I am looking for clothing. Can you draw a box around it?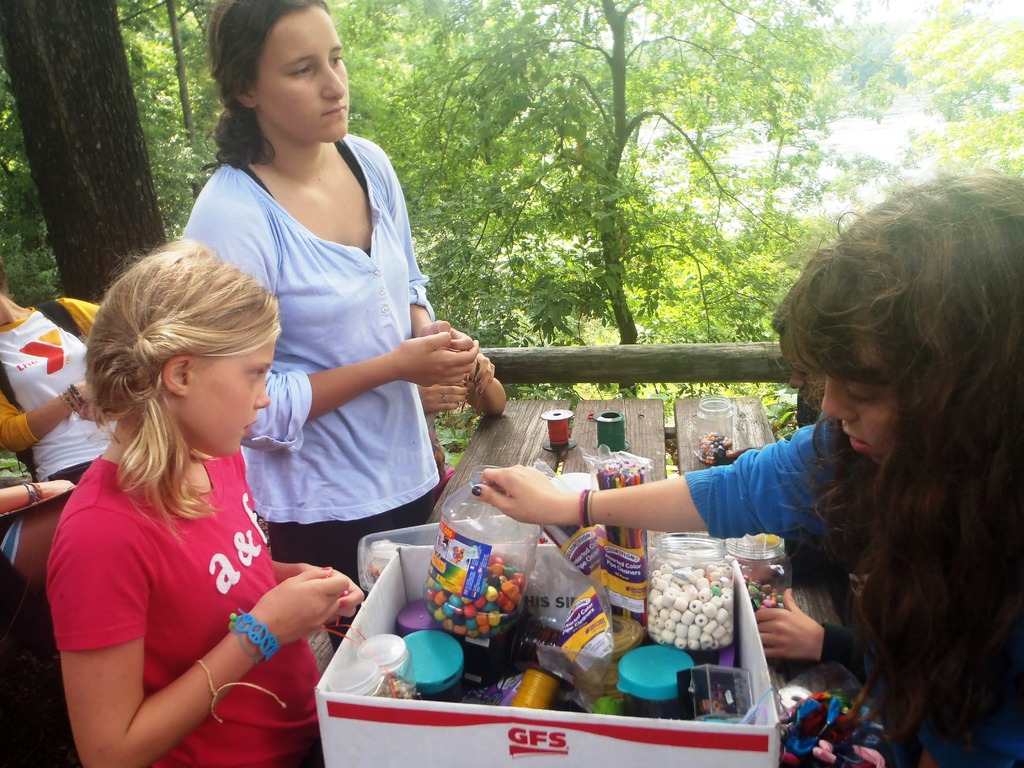
Sure, the bounding box is (822,626,883,680).
